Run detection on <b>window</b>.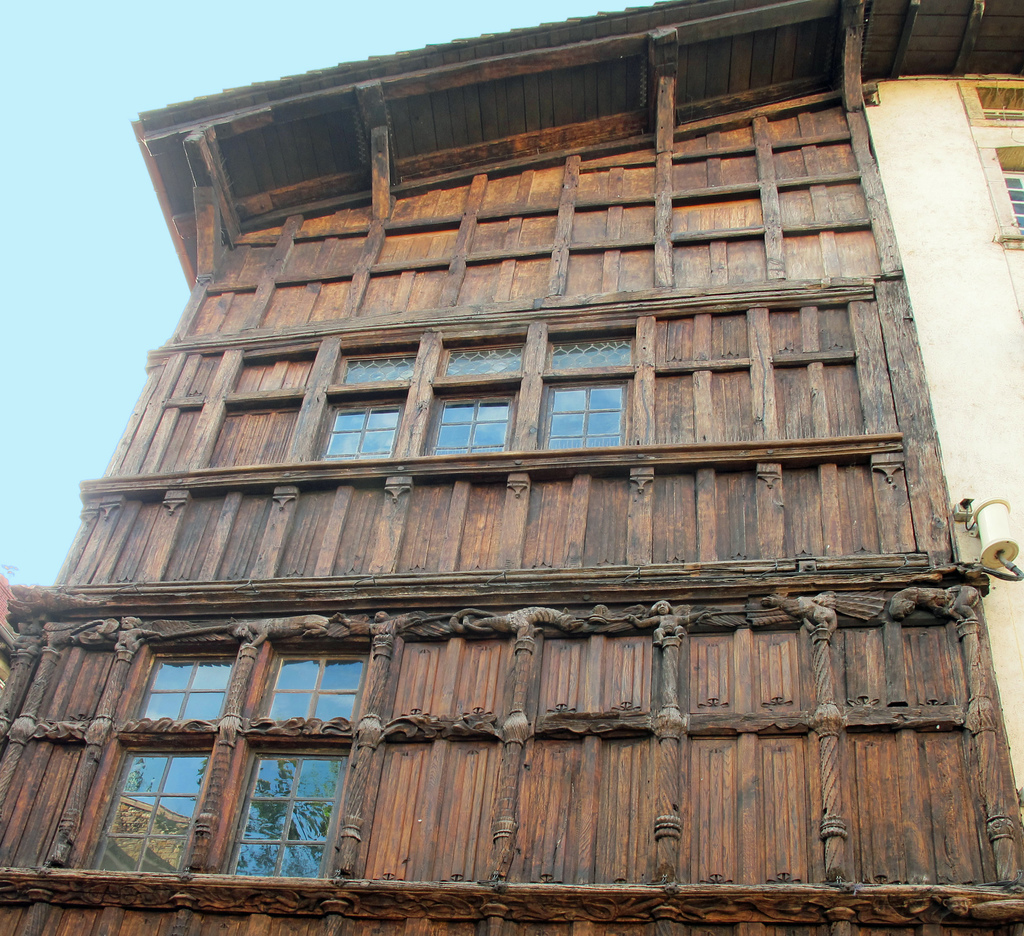
Result: 416:333:524:452.
